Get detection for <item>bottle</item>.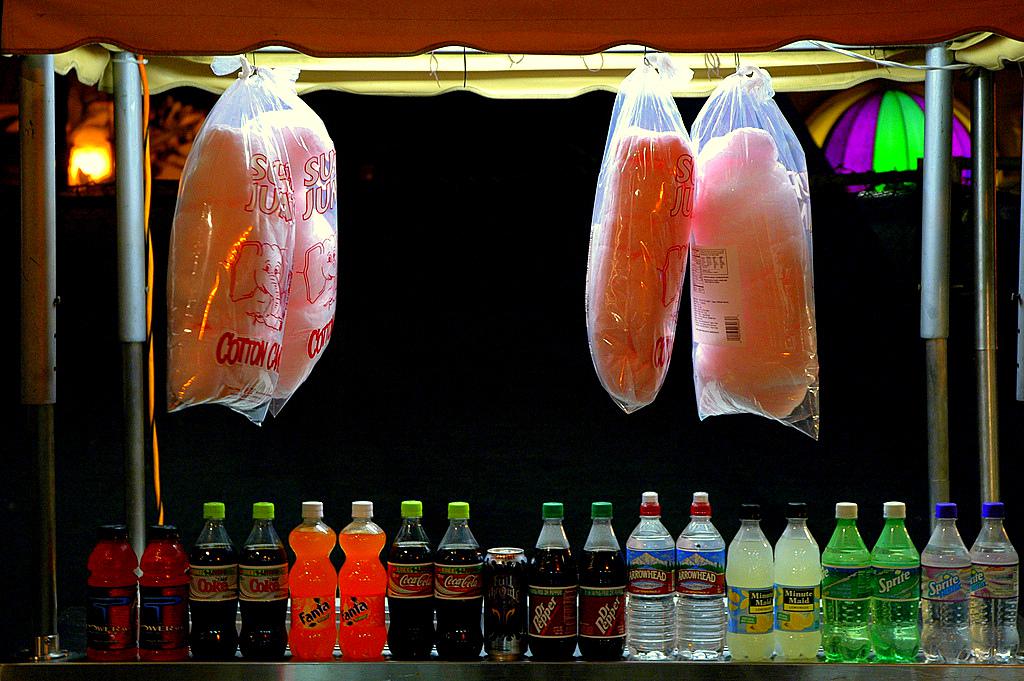
Detection: [922,505,972,664].
